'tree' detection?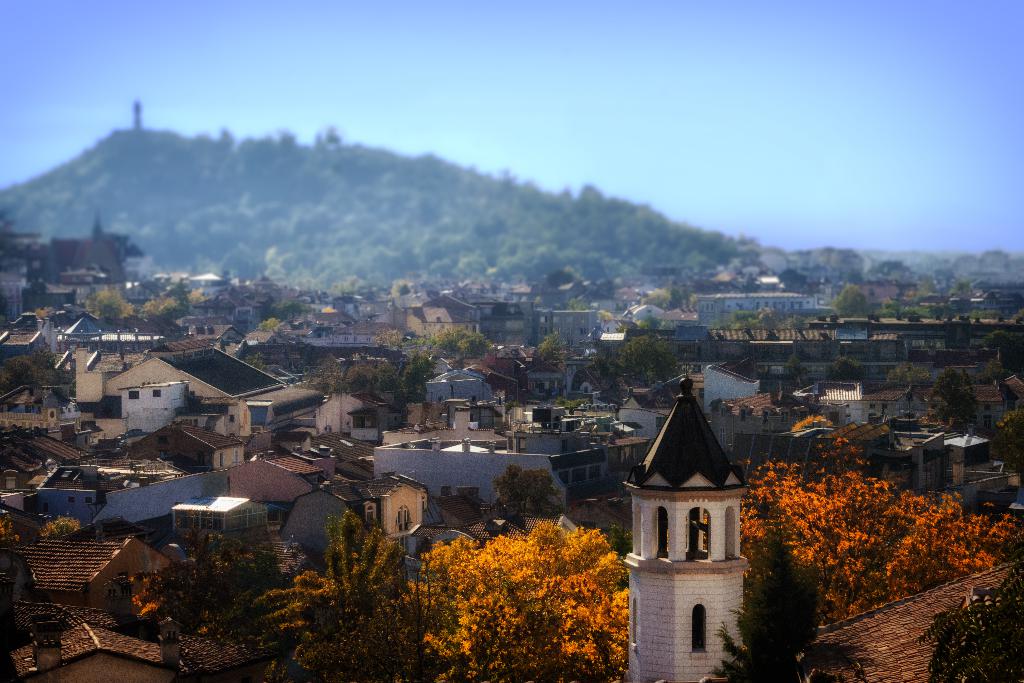
locate(922, 365, 980, 427)
